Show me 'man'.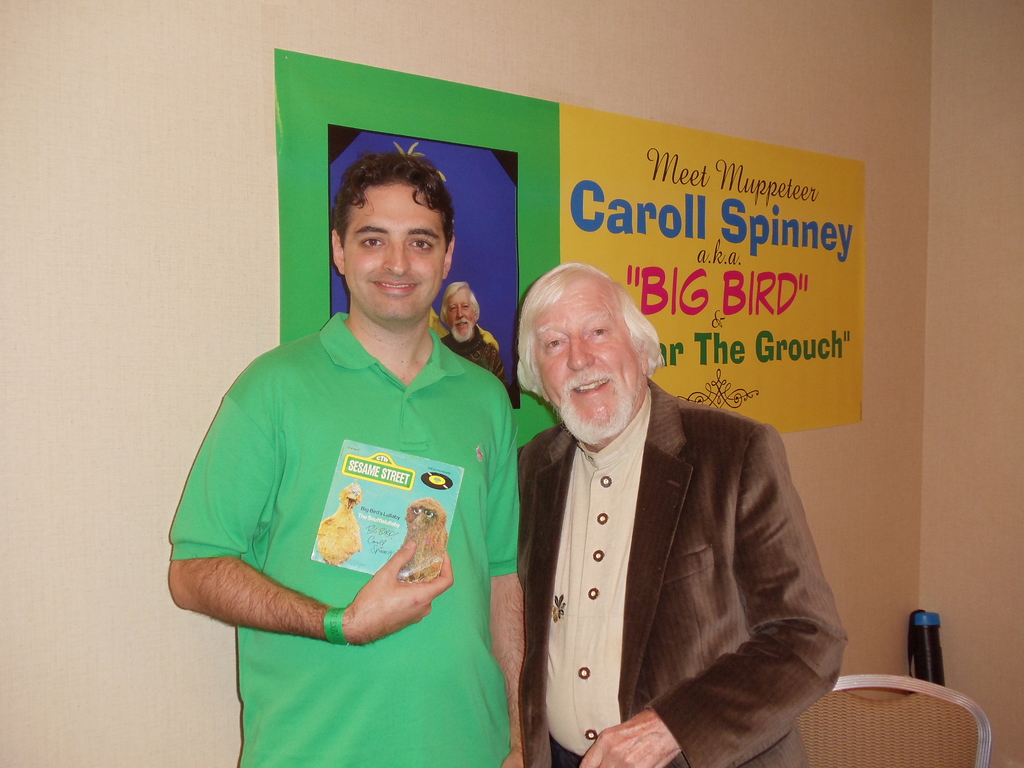
'man' is here: select_region(479, 282, 837, 756).
